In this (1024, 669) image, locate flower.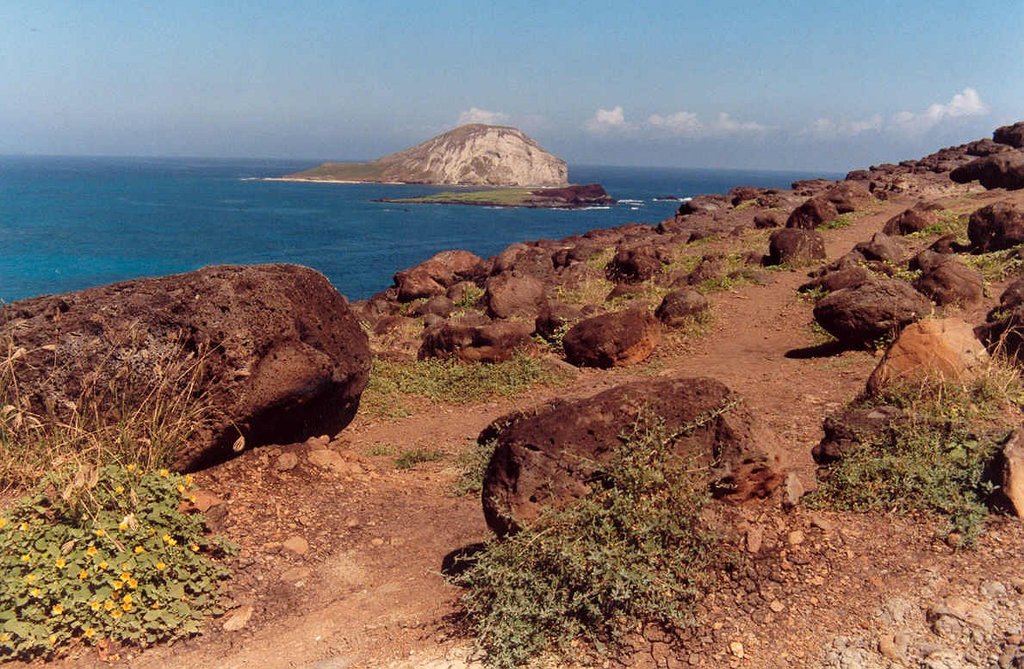
Bounding box: bbox=[90, 598, 104, 611].
